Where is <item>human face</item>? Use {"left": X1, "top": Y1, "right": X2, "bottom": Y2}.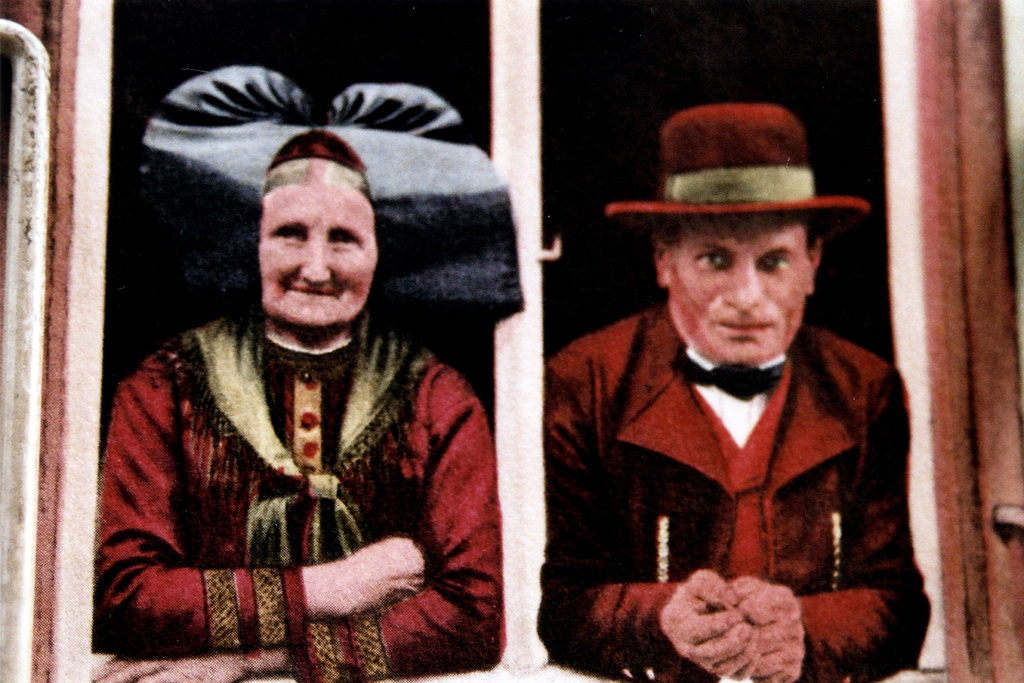
{"left": 259, "top": 186, "right": 379, "bottom": 325}.
